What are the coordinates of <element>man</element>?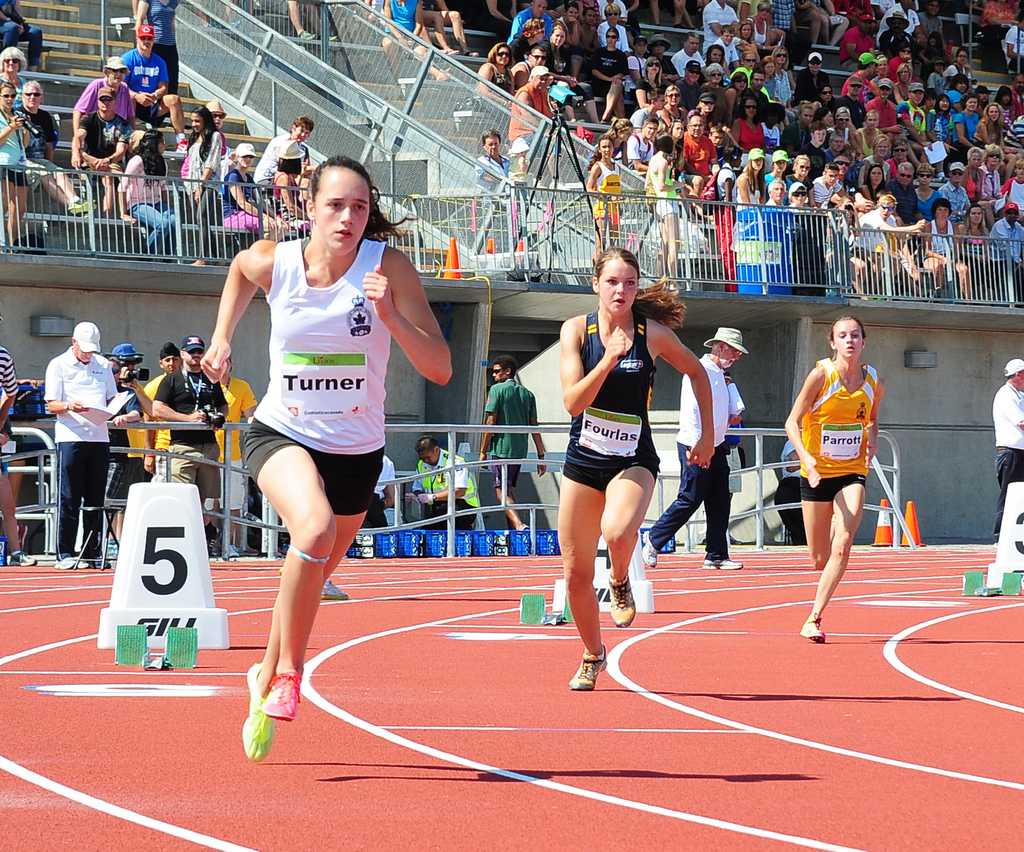
Rect(100, 356, 142, 564).
